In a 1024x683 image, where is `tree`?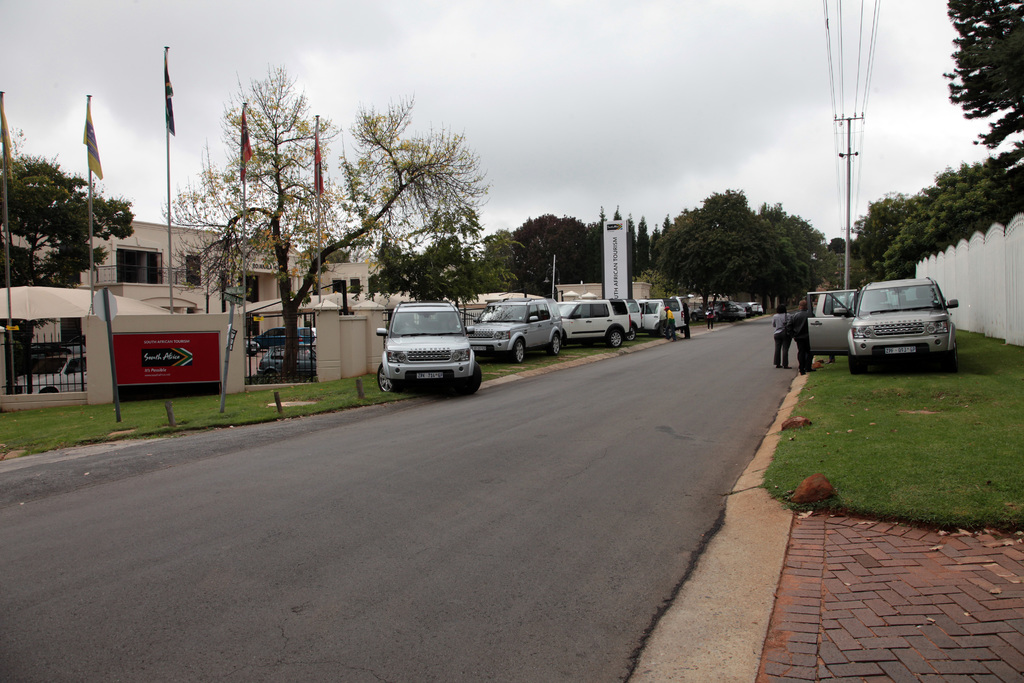
<box>170,74,493,384</box>.
